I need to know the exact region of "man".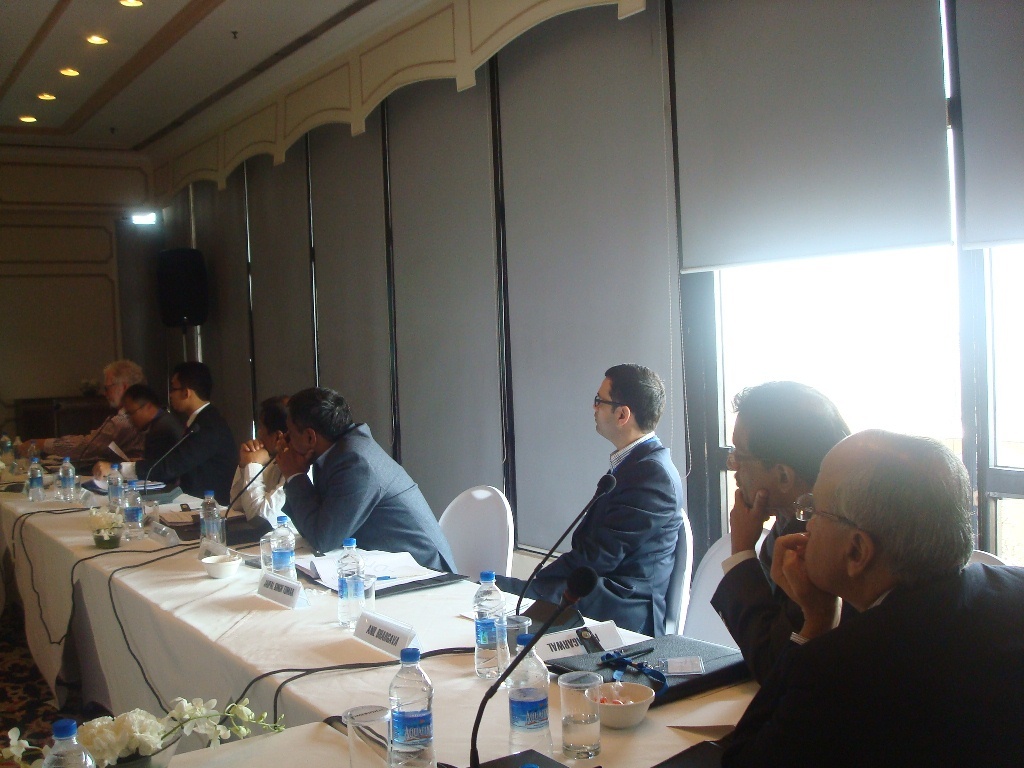
Region: crop(471, 355, 682, 624).
